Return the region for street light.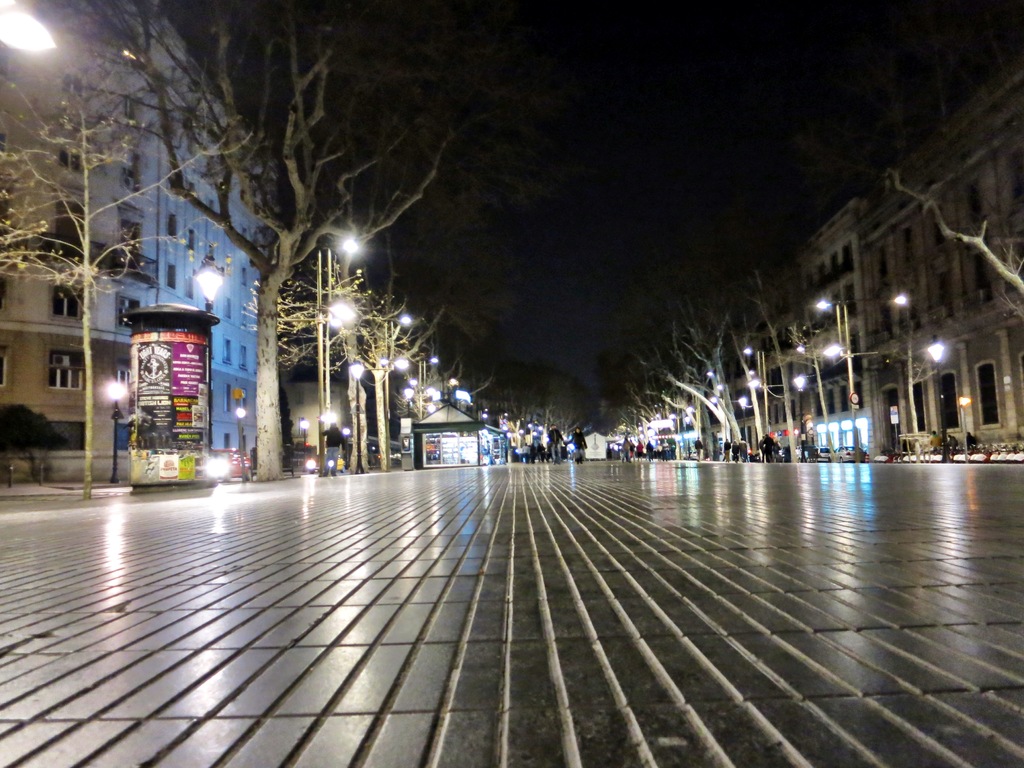
BBox(298, 420, 307, 444).
